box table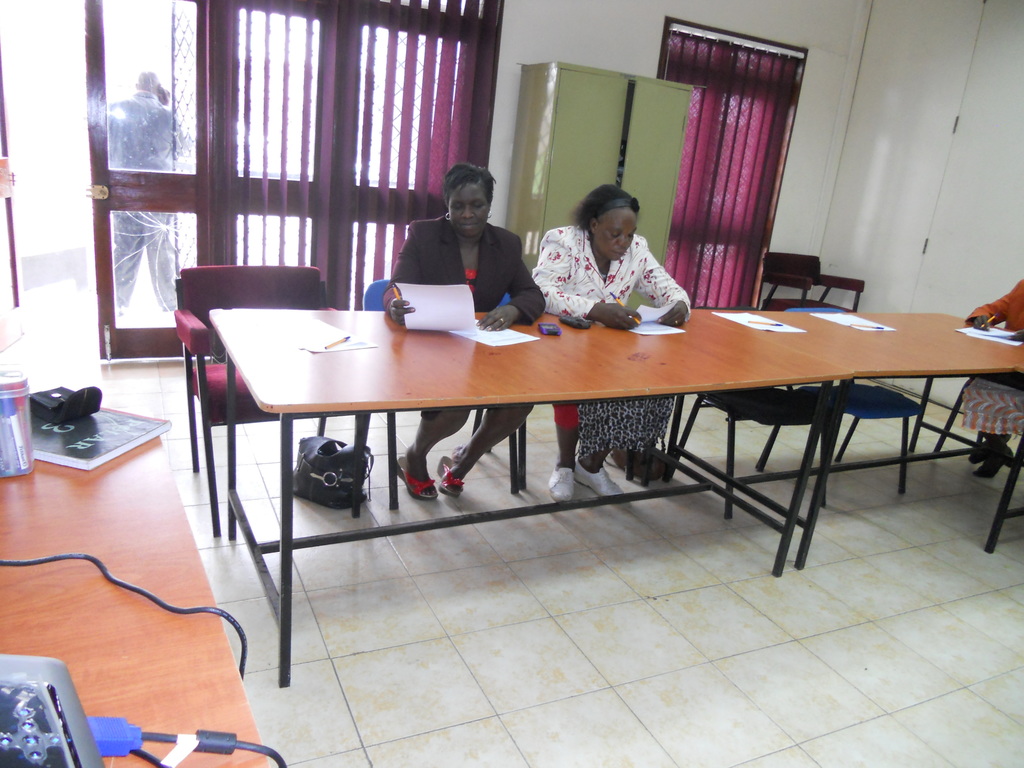
bbox=(141, 326, 917, 614)
